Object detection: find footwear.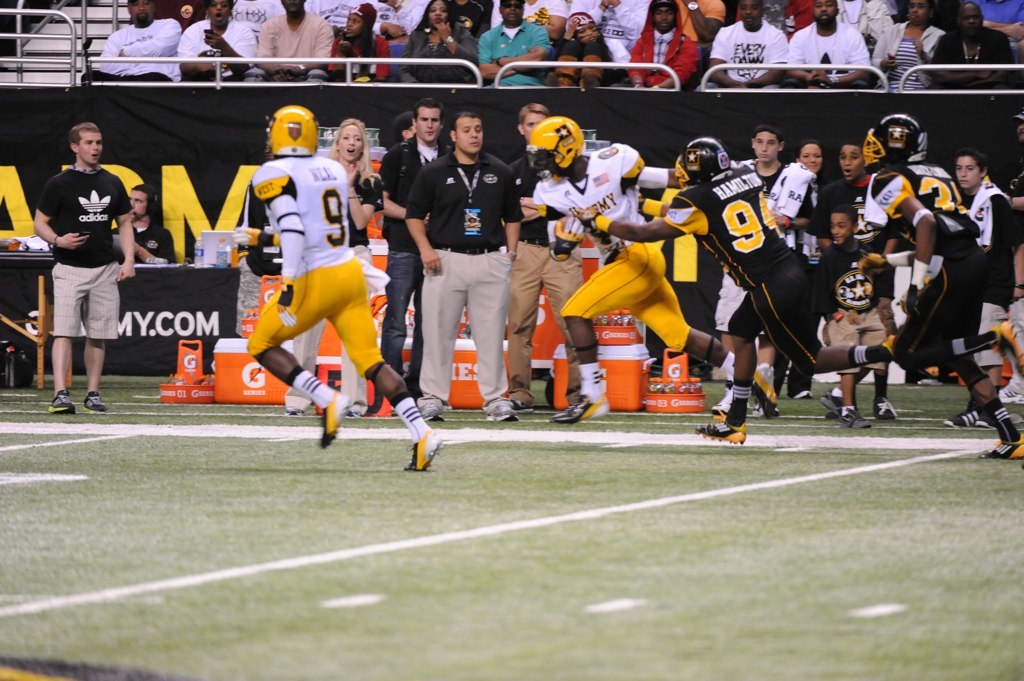
<bbox>512, 397, 537, 416</bbox>.
